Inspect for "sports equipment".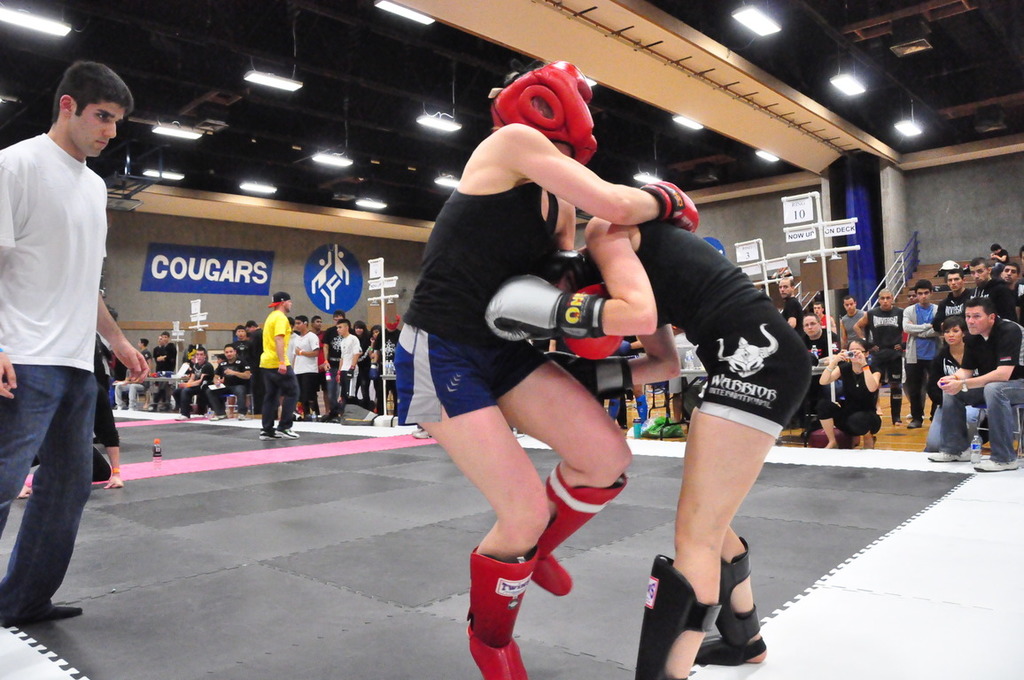
Inspection: <bbox>531, 460, 625, 591</bbox>.
